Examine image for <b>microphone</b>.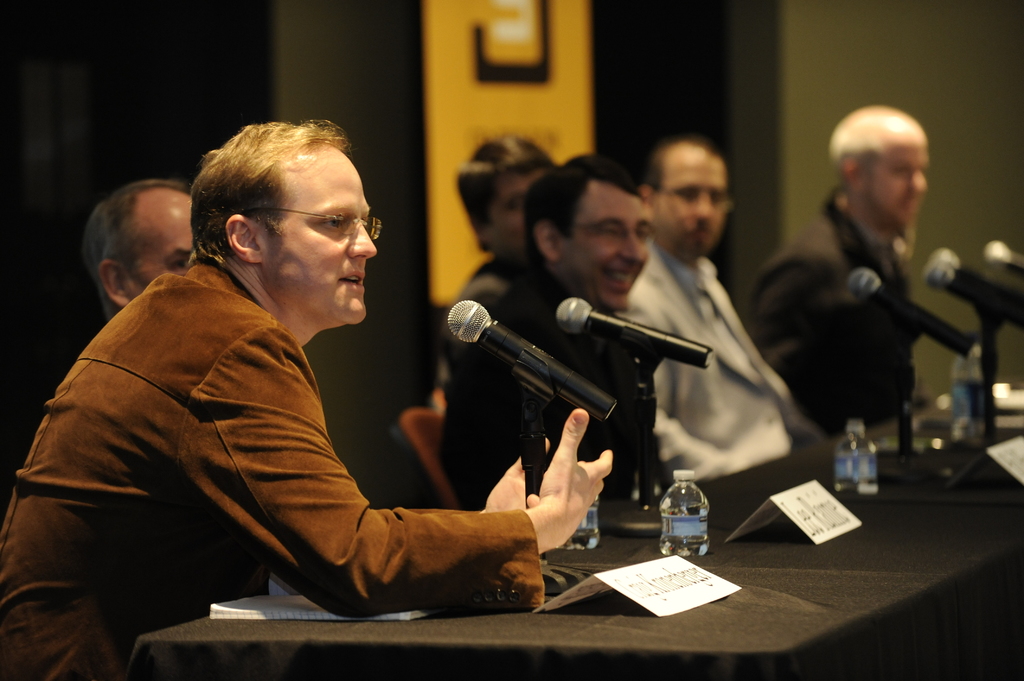
Examination result: left=556, top=296, right=712, bottom=369.
